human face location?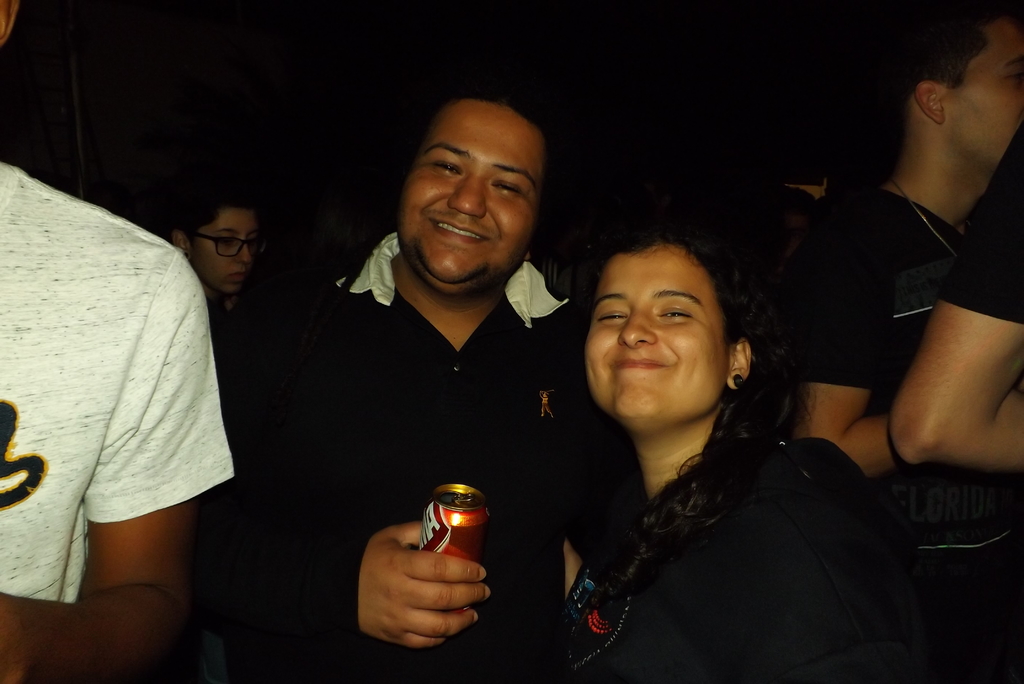
[left=399, top=110, right=541, bottom=284]
